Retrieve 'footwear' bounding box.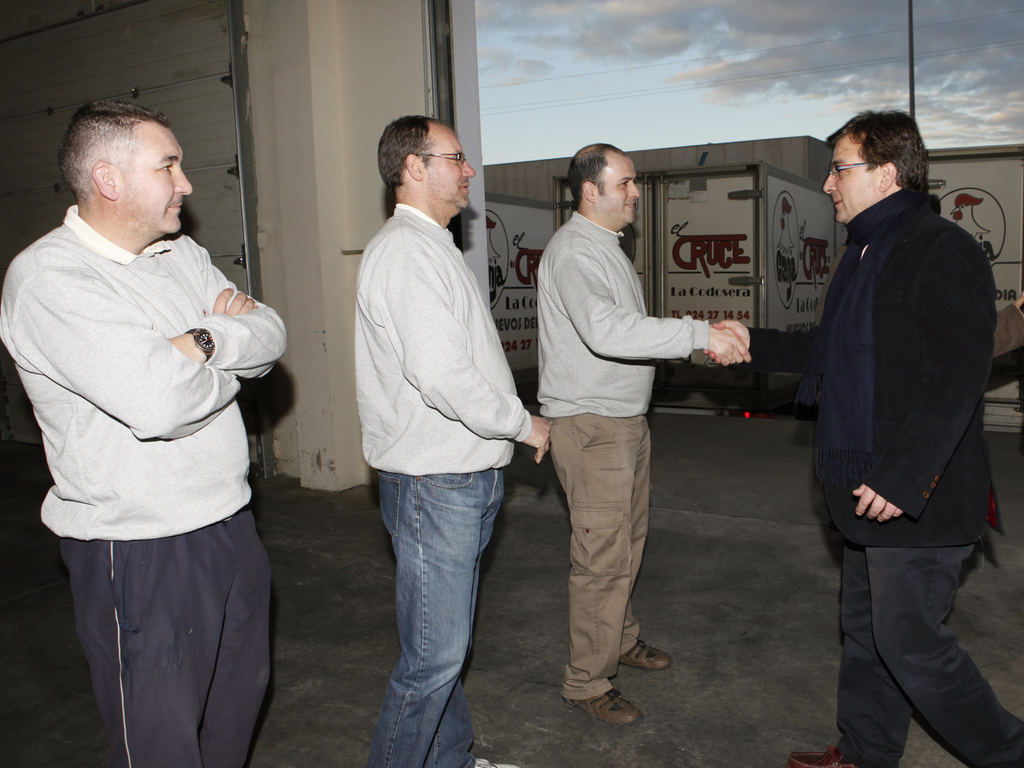
Bounding box: <region>557, 666, 644, 735</region>.
